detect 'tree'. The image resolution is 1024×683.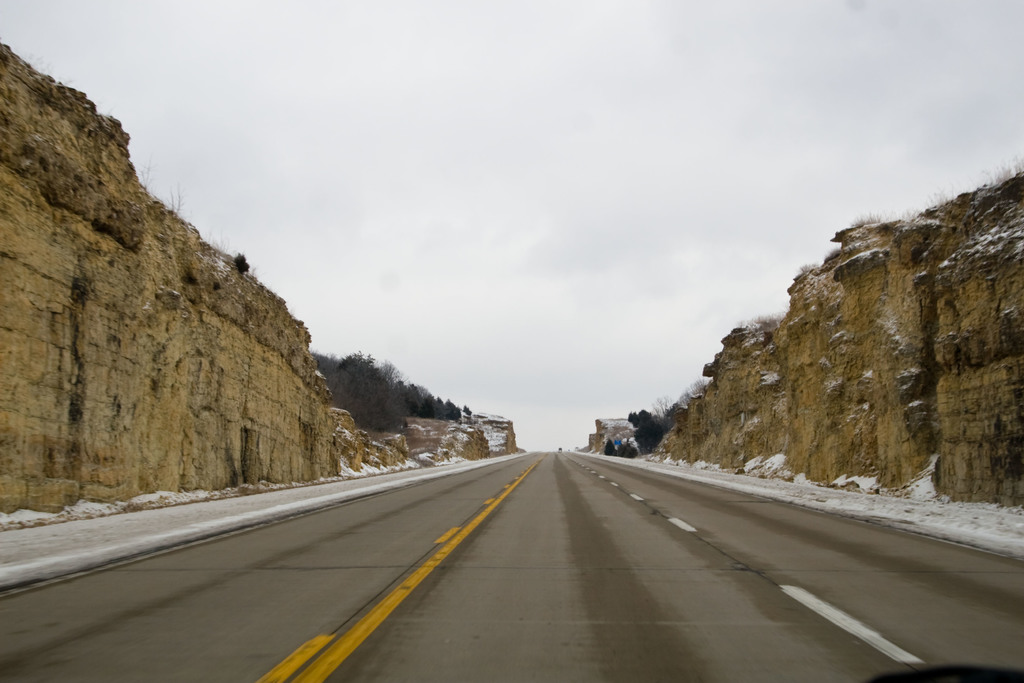
x1=604 y1=435 x2=618 y2=456.
